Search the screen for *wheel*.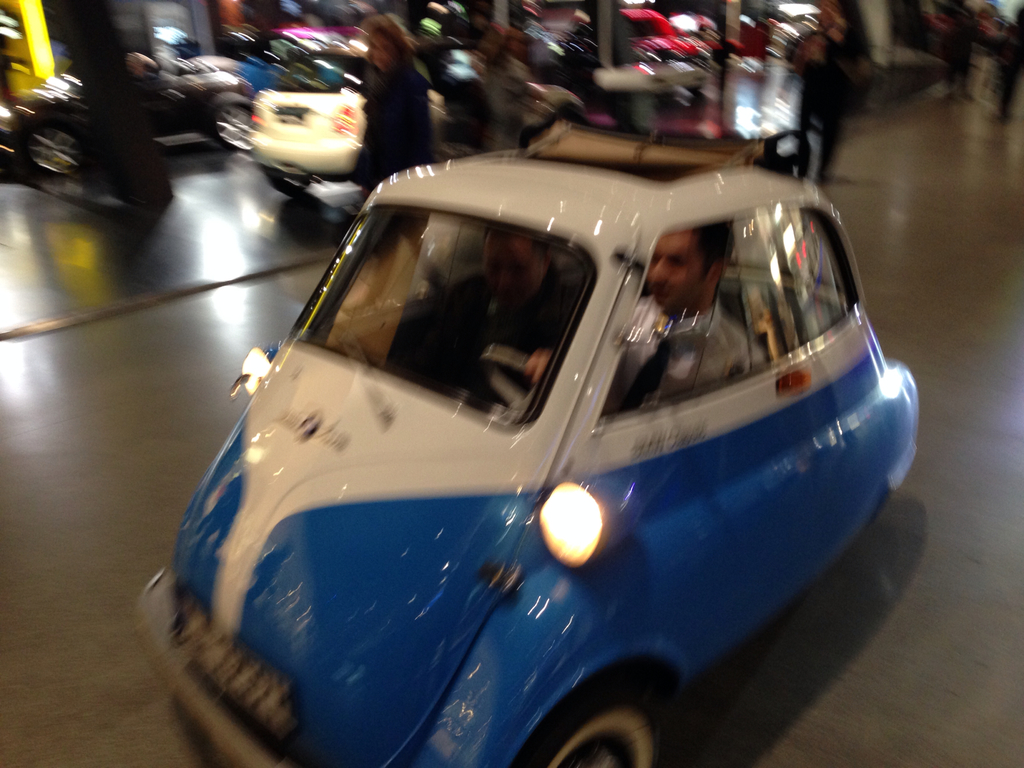
Found at x1=473, y1=351, x2=536, y2=410.
